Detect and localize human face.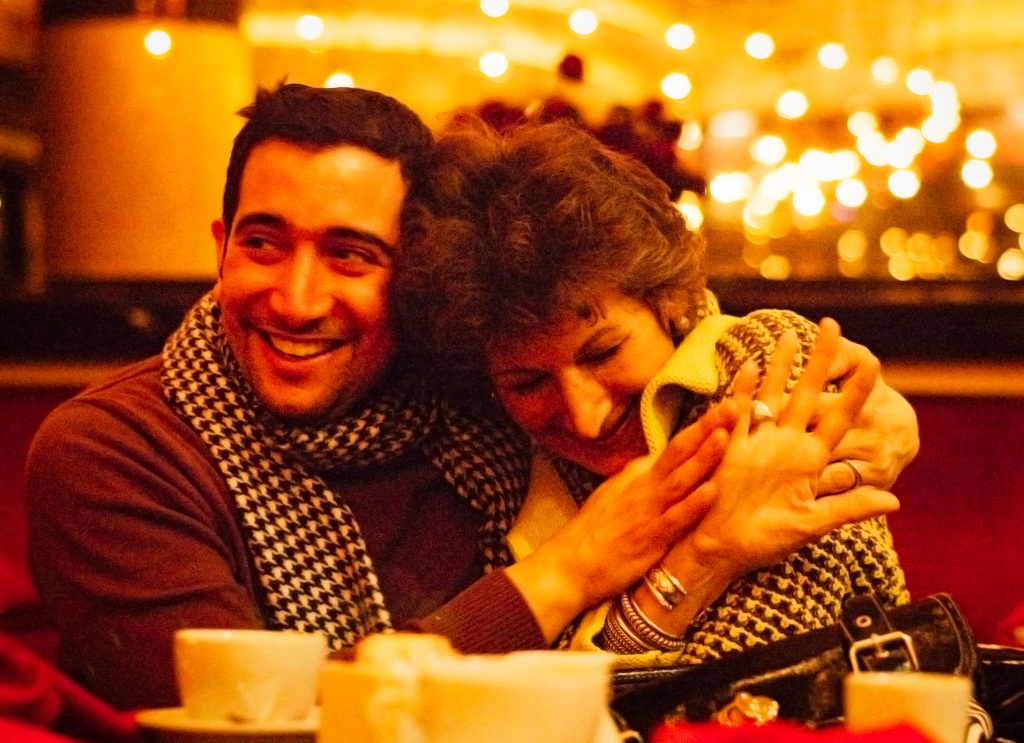
Localized at x1=221 y1=147 x2=410 y2=419.
